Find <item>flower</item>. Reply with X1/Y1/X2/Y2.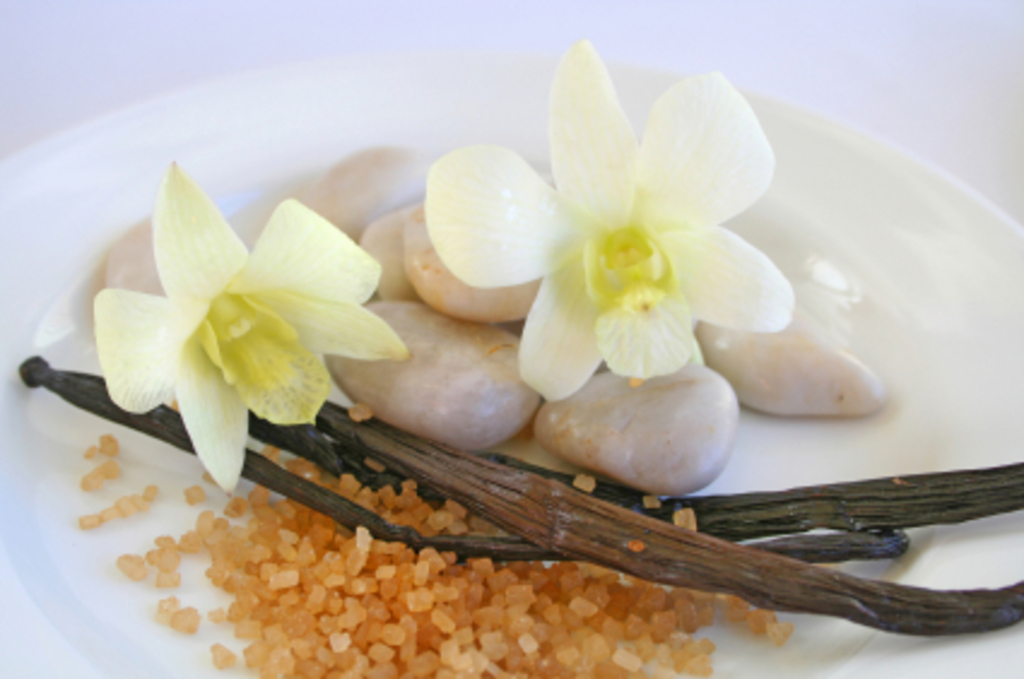
410/48/834/429.
